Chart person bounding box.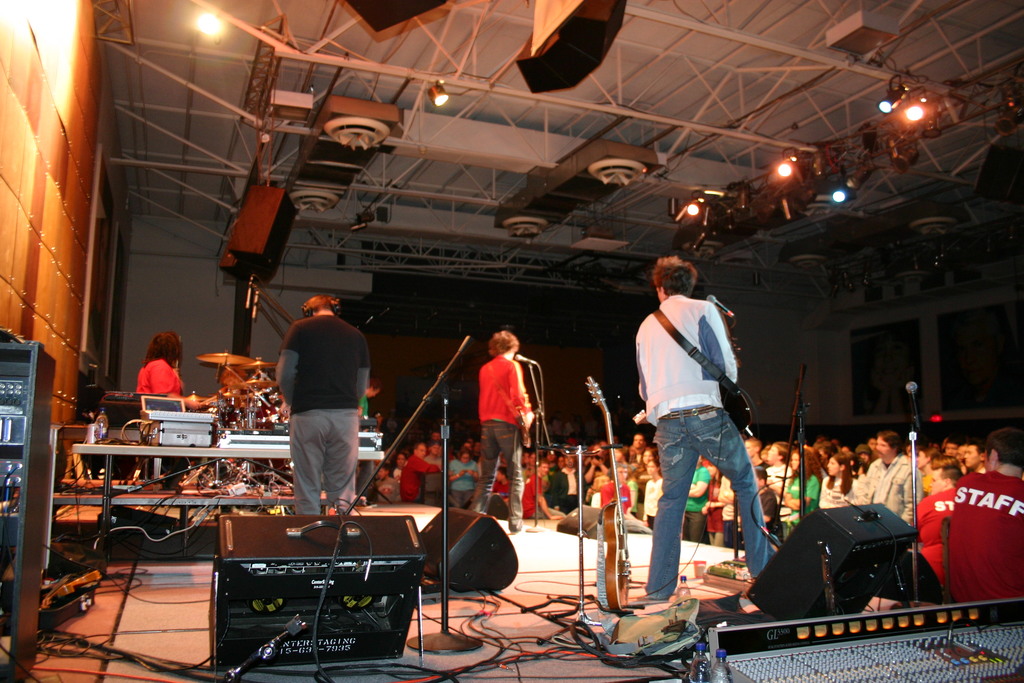
Charted: bbox=[917, 445, 940, 489].
